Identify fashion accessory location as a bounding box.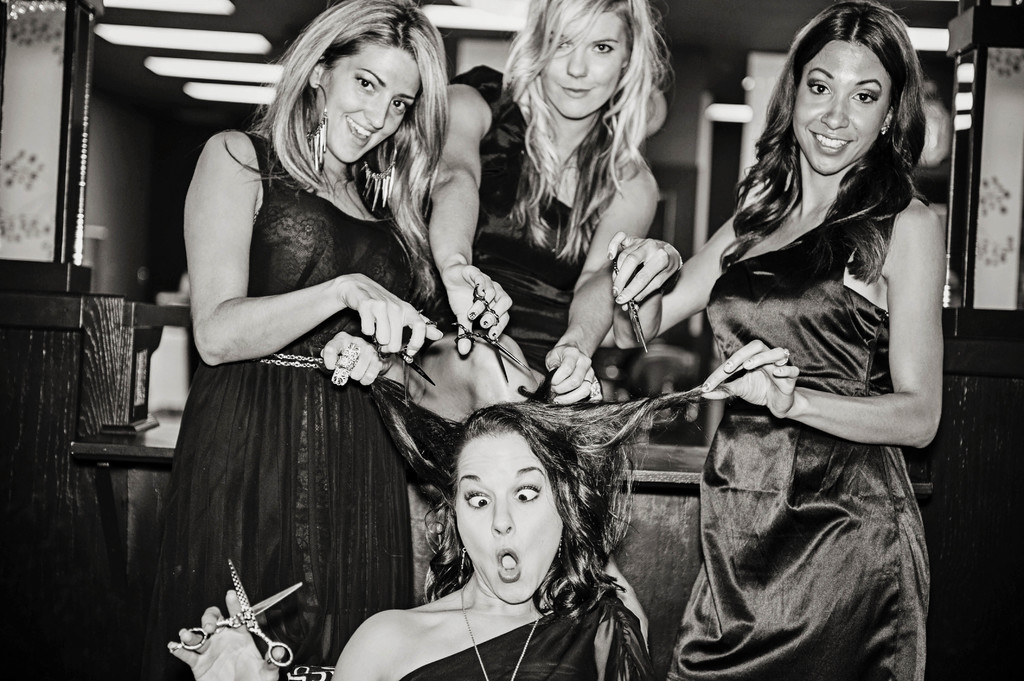
{"x1": 555, "y1": 534, "x2": 564, "y2": 559}.
